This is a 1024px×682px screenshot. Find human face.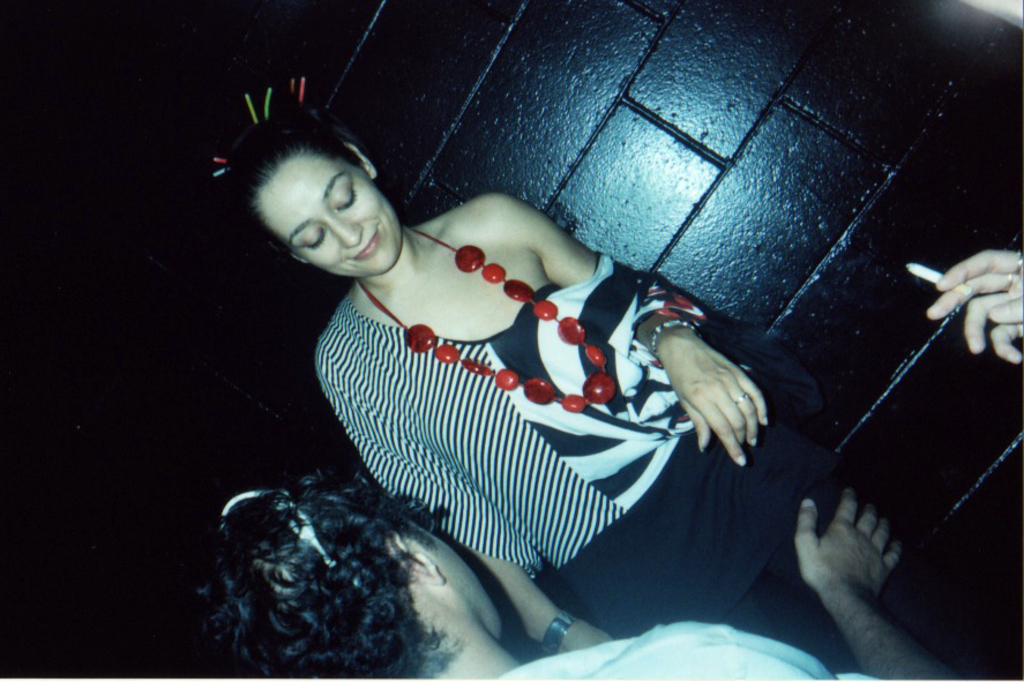
Bounding box: bbox=[418, 525, 502, 635].
